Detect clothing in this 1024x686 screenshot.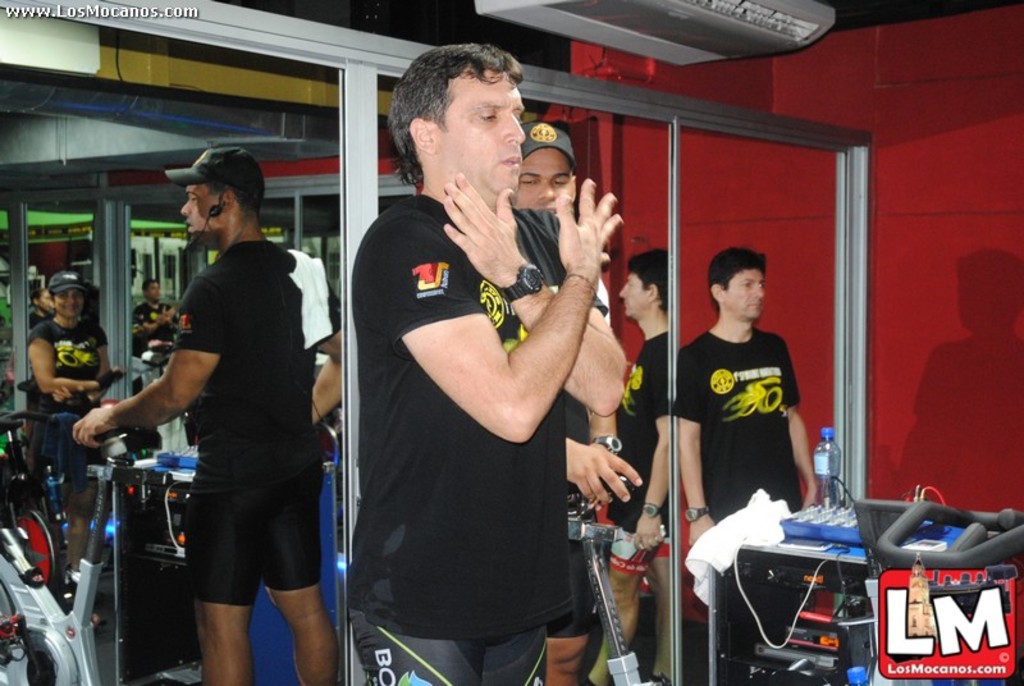
Detection: <bbox>673, 331, 803, 523</bbox>.
